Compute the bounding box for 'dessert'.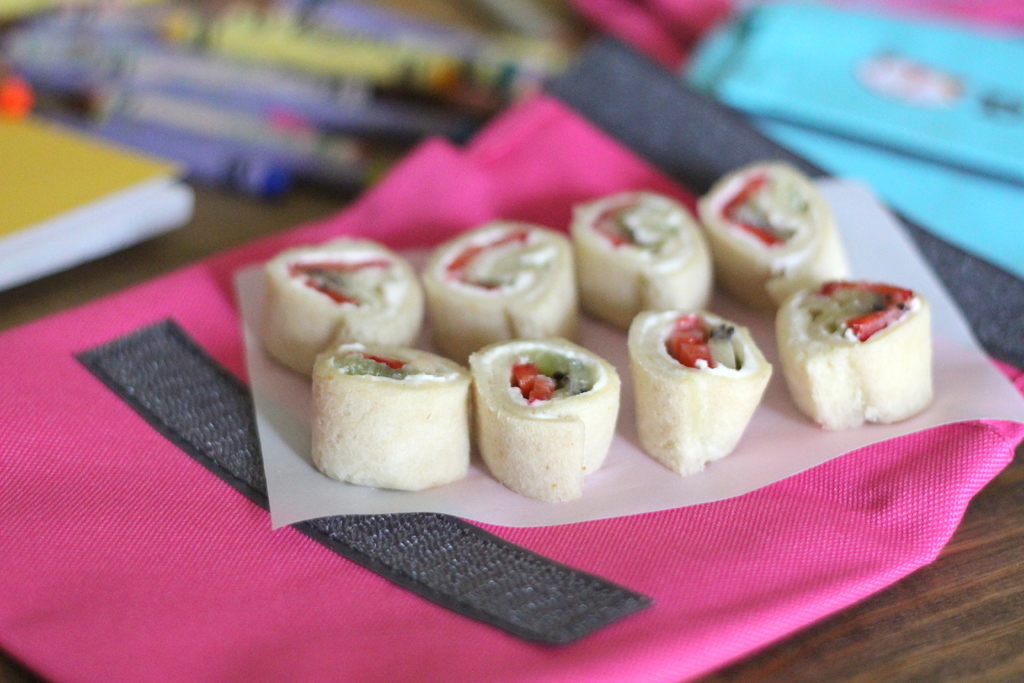
[x1=626, y1=308, x2=774, y2=481].
